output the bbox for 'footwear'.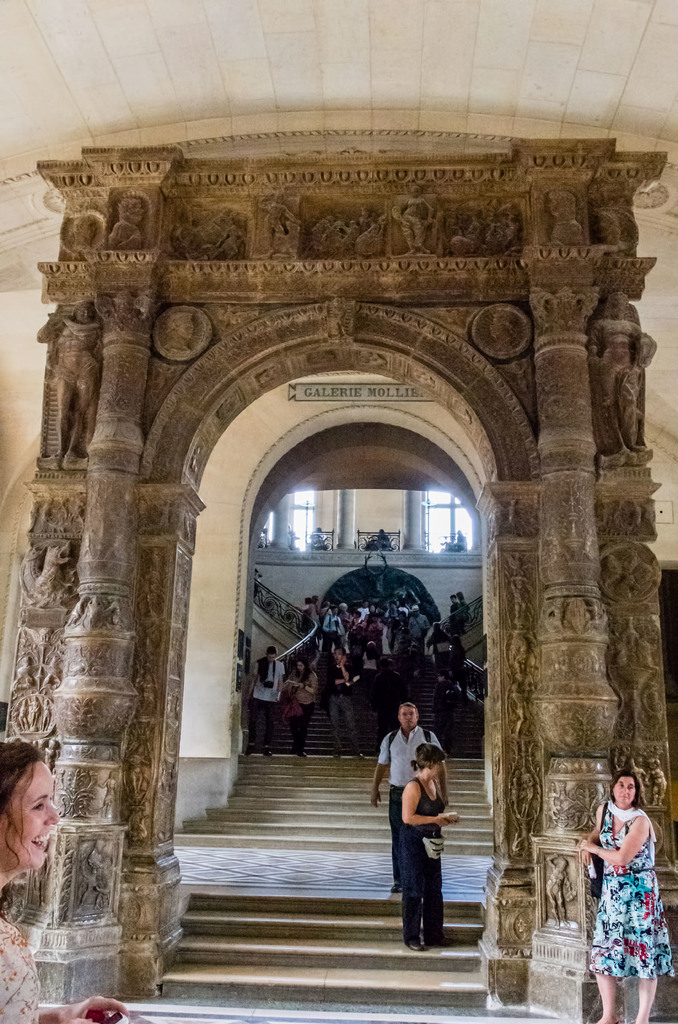
(left=292, top=749, right=307, bottom=761).
